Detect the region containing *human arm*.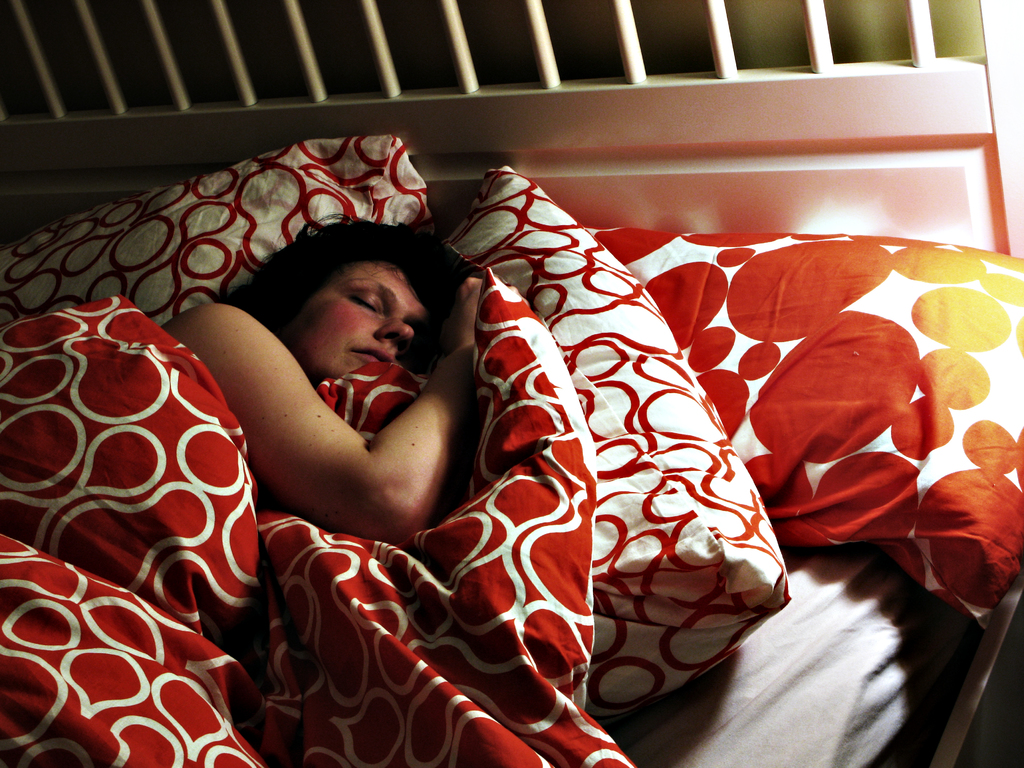
BBox(186, 252, 483, 585).
